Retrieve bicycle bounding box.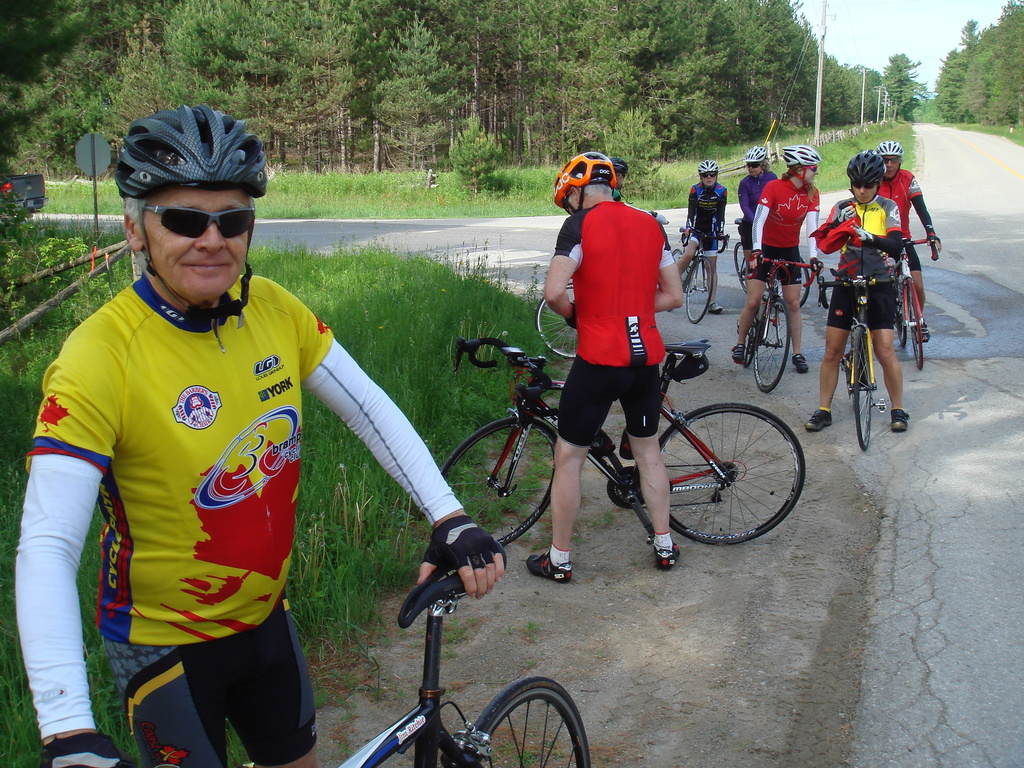
Bounding box: 467 315 802 574.
